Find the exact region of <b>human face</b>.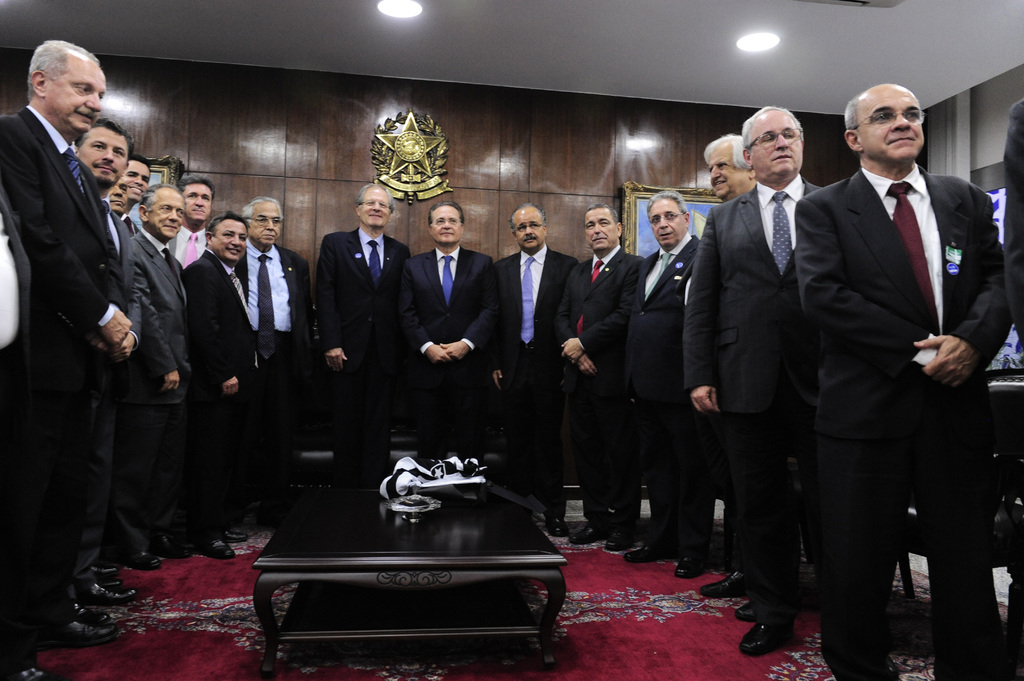
Exact region: [left=750, top=111, right=803, bottom=174].
